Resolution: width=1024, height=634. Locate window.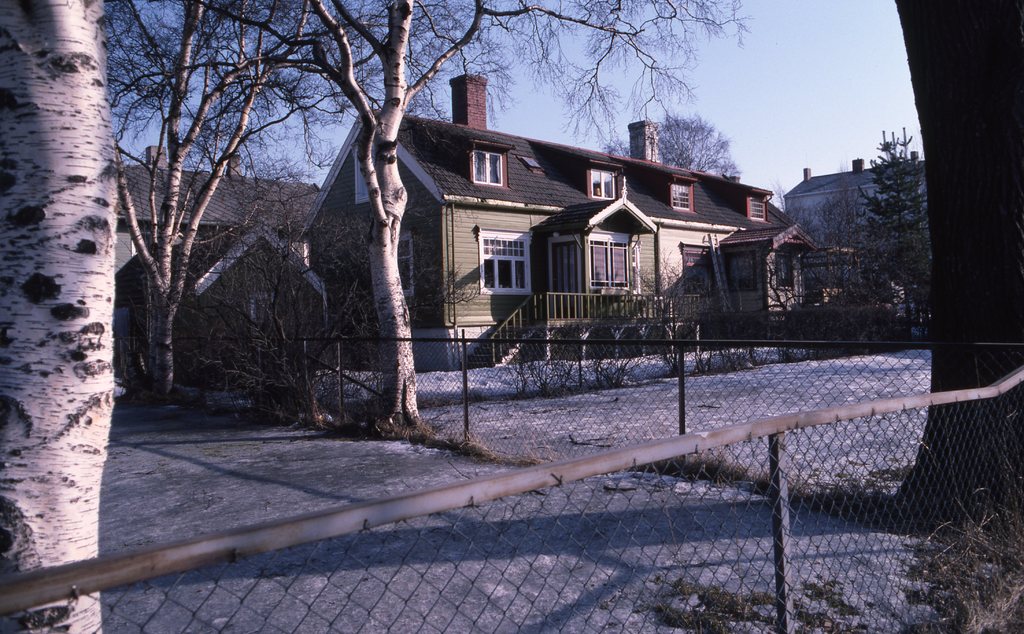
[left=471, top=224, right=536, bottom=297].
